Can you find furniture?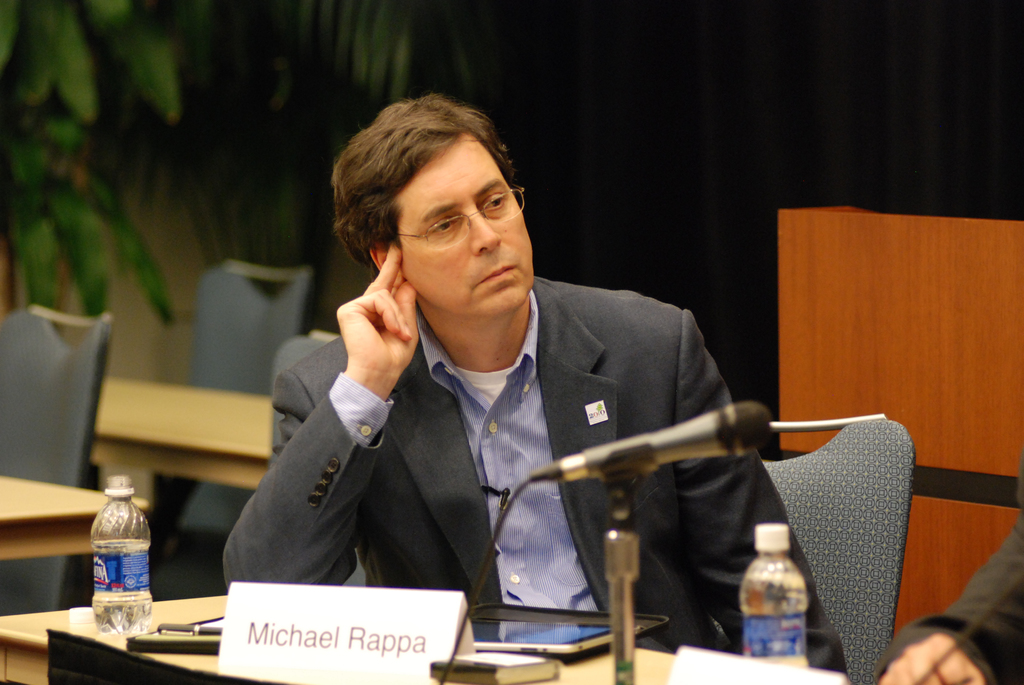
Yes, bounding box: x1=0 y1=303 x2=113 y2=618.
